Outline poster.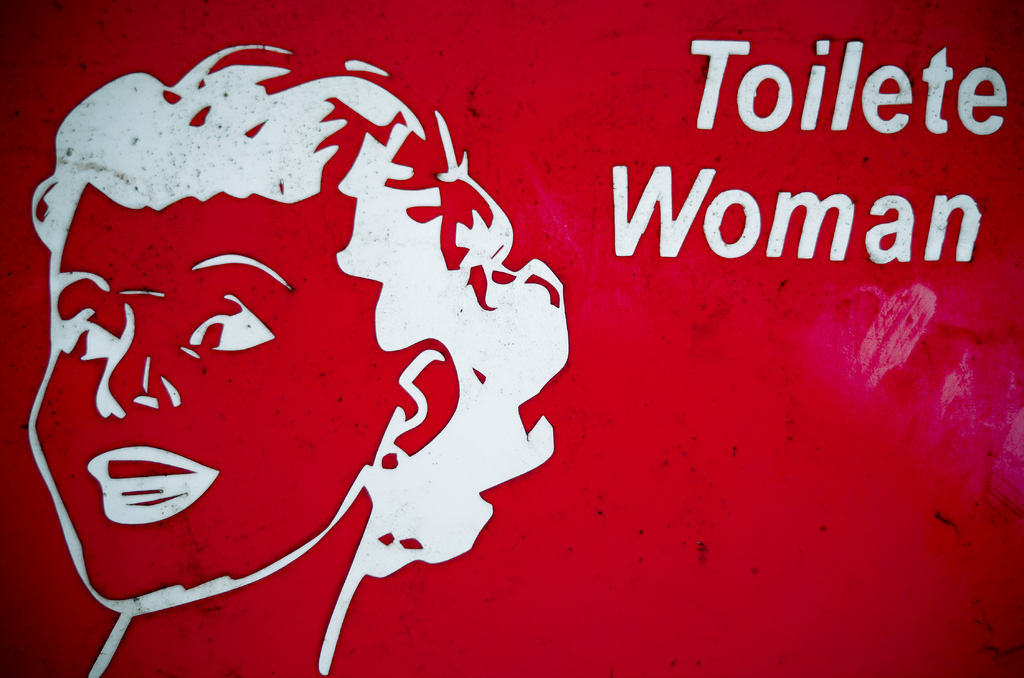
Outline: 0:0:1023:677.
